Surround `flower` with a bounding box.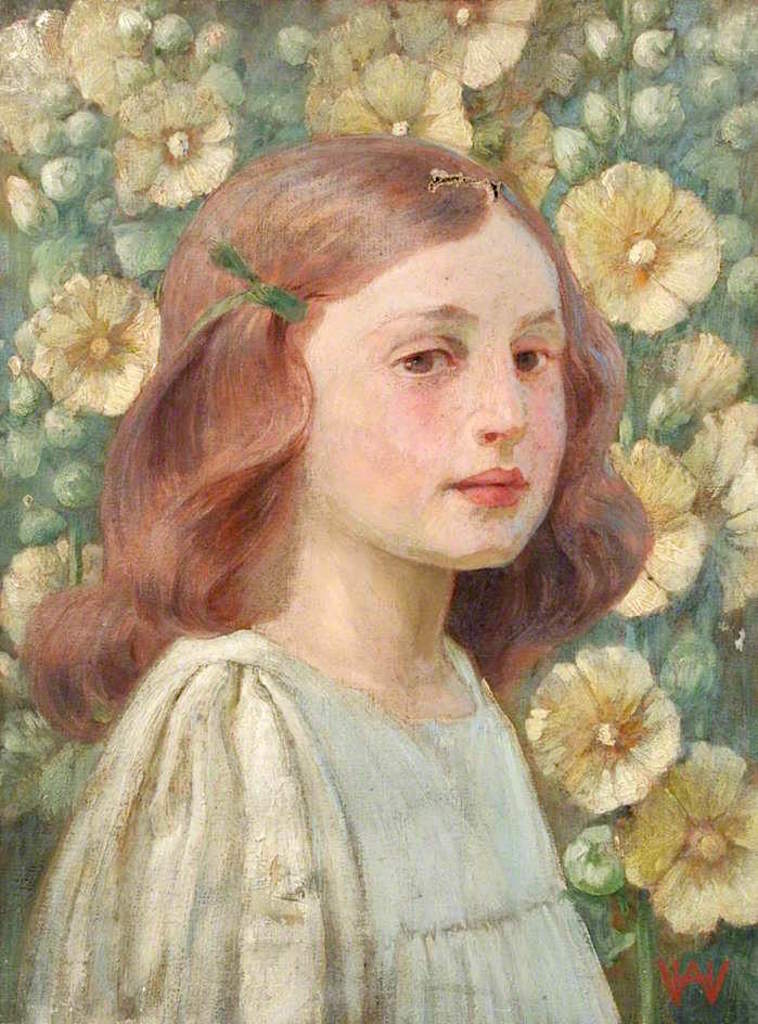
{"x1": 395, "y1": 0, "x2": 544, "y2": 87}.
